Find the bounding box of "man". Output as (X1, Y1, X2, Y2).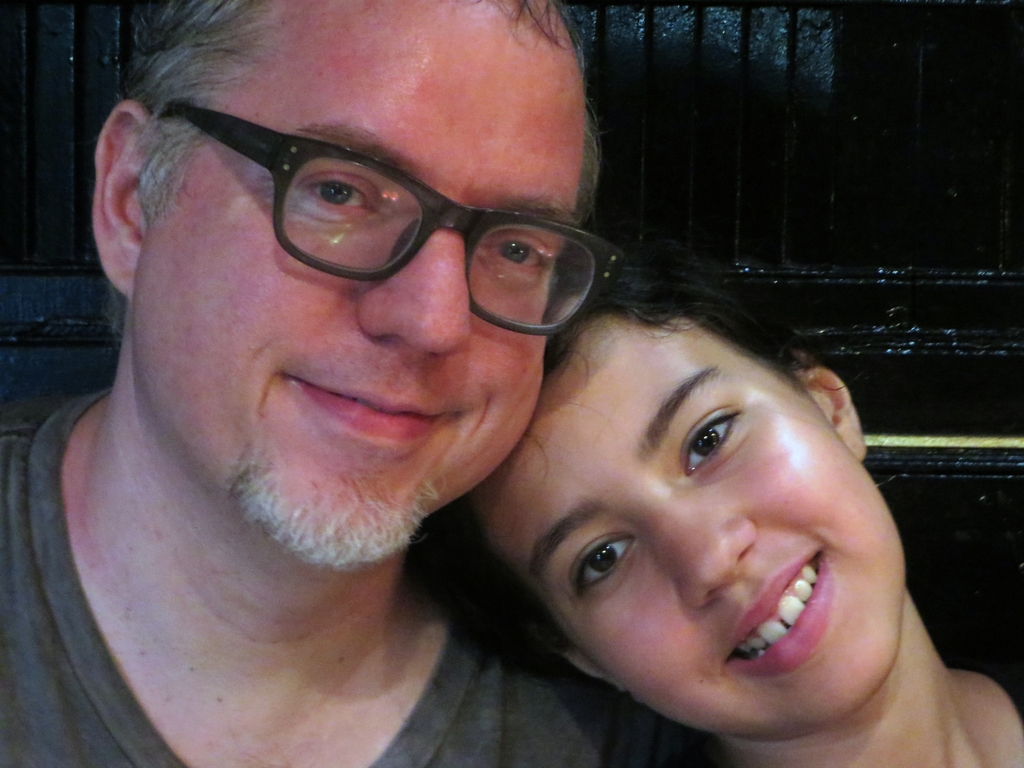
(0, 0, 673, 765).
